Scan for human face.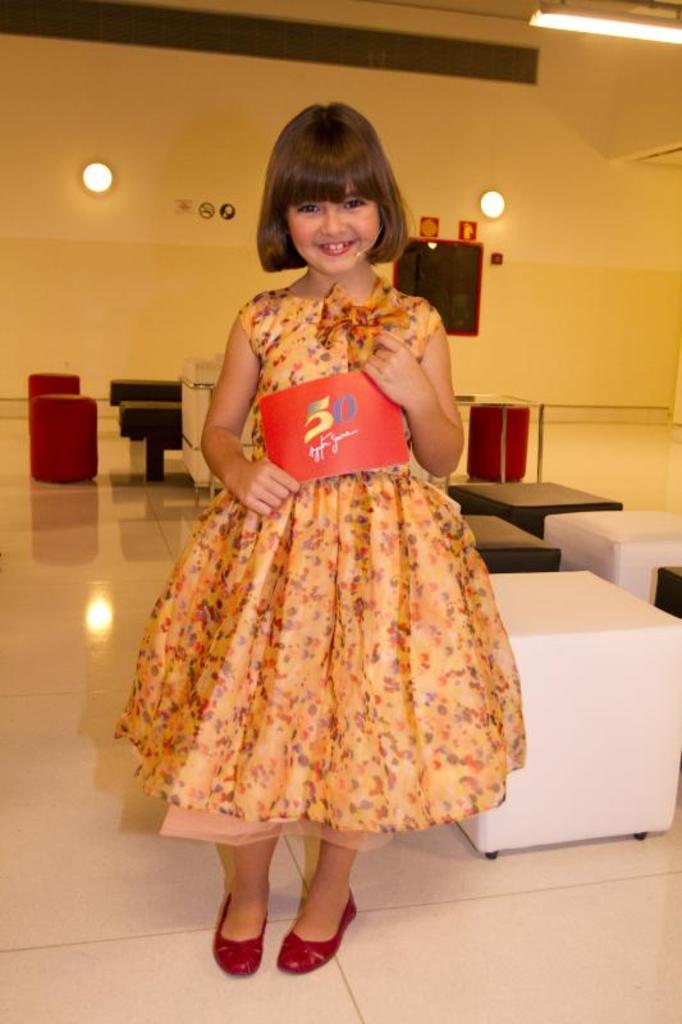
Scan result: [288,174,383,274].
